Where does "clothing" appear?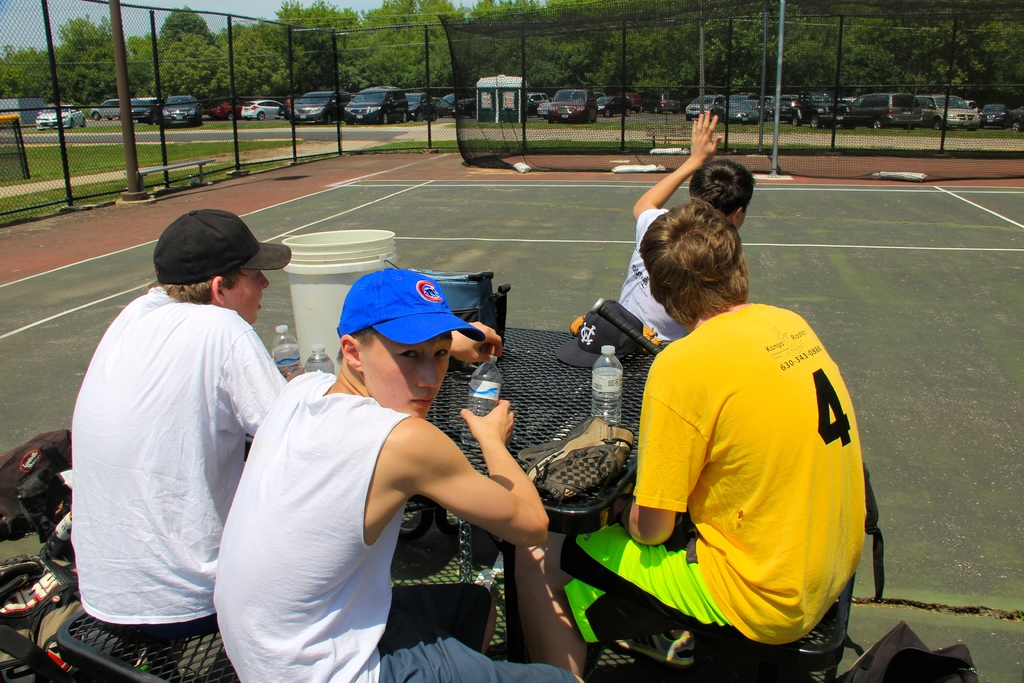
Appears at x1=205, y1=360, x2=584, y2=682.
